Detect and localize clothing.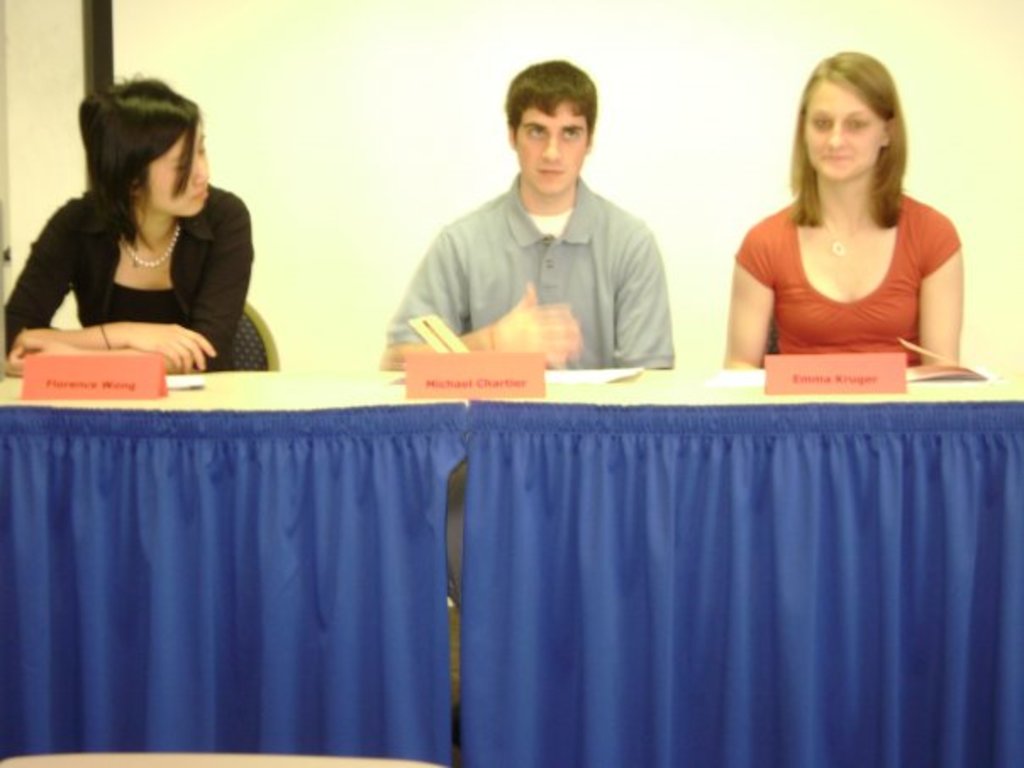
Localized at [383,173,676,370].
